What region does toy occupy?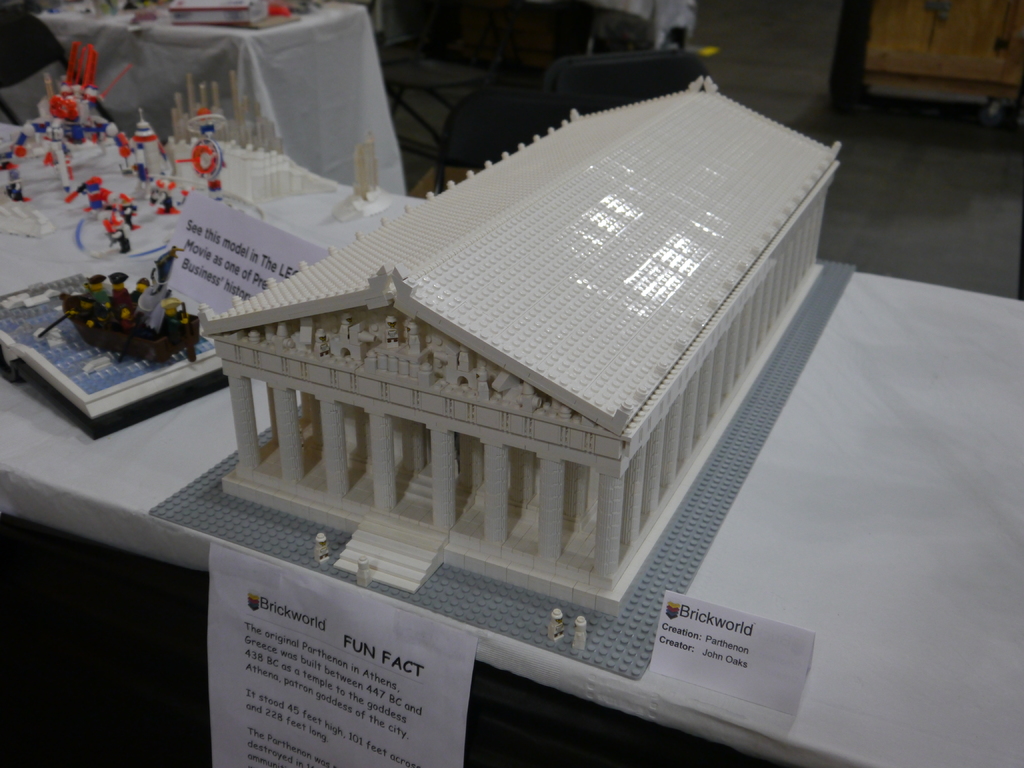
64 175 141 246.
